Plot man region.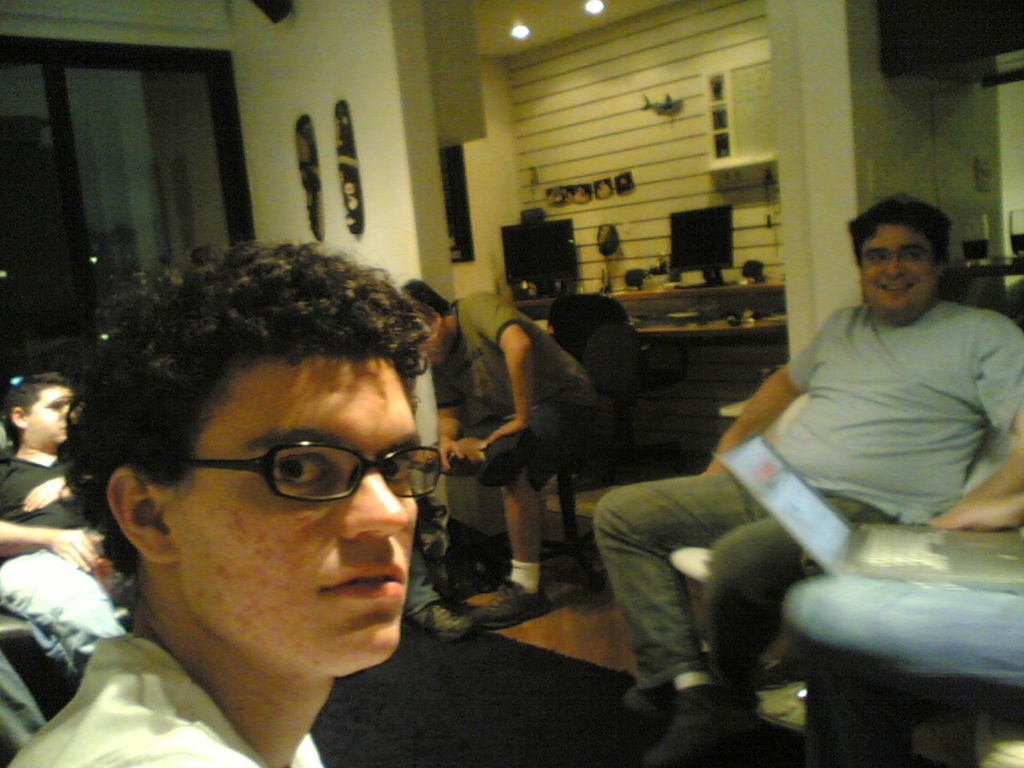
Plotted at (395,279,601,636).
